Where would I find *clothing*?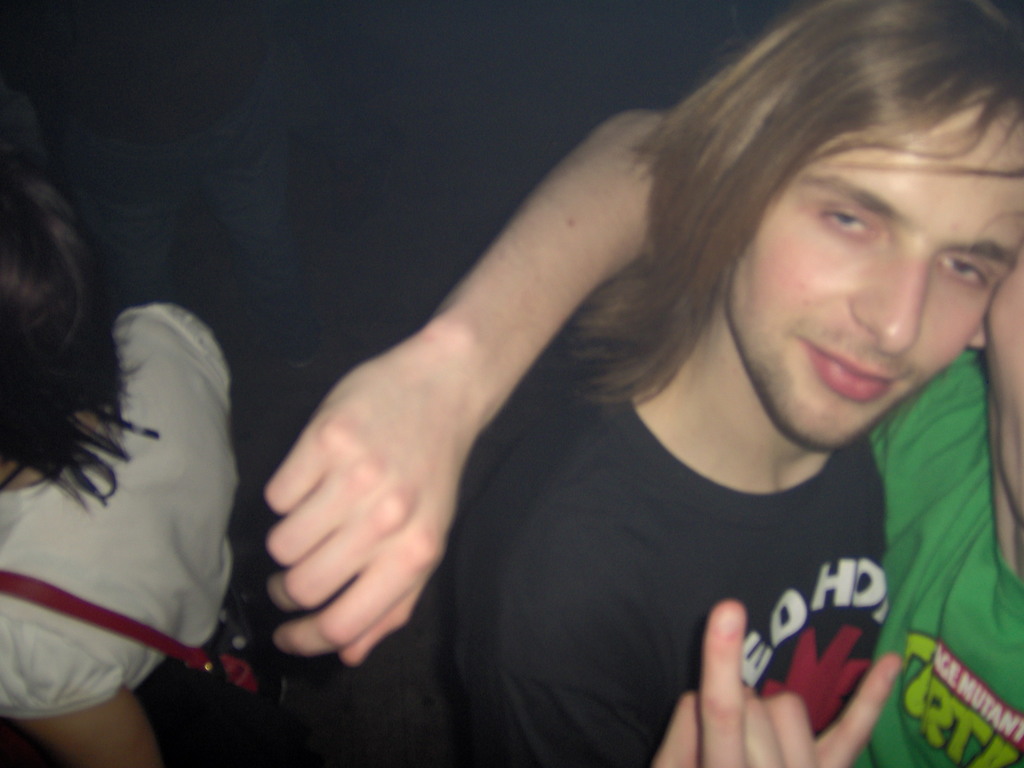
At [345, 358, 892, 767].
